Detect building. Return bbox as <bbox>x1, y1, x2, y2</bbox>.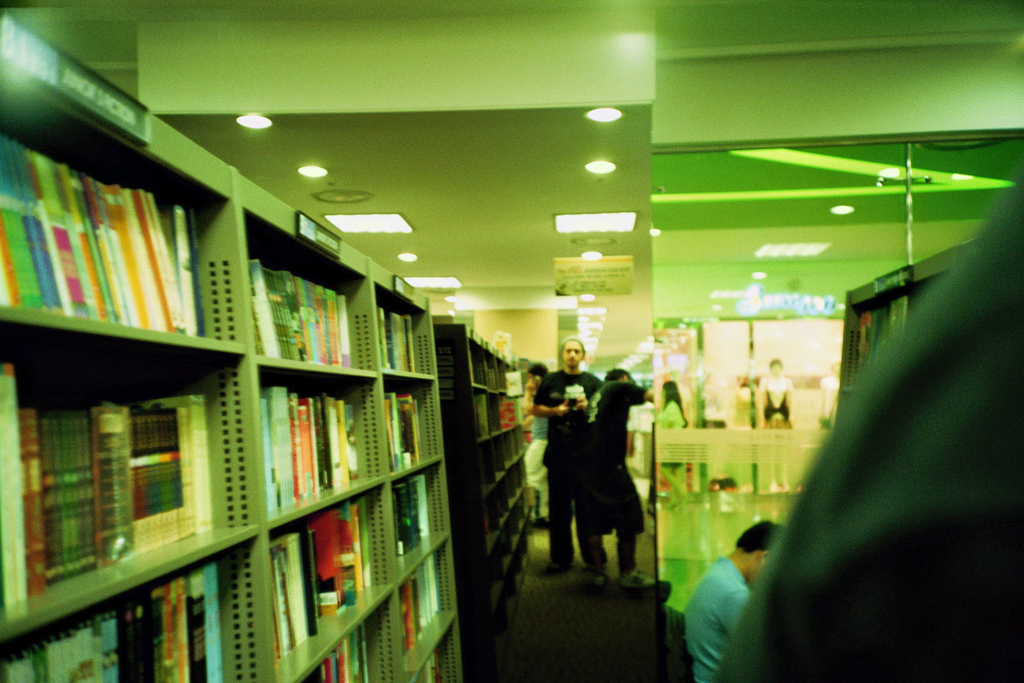
<bbox>0, 0, 1023, 682</bbox>.
